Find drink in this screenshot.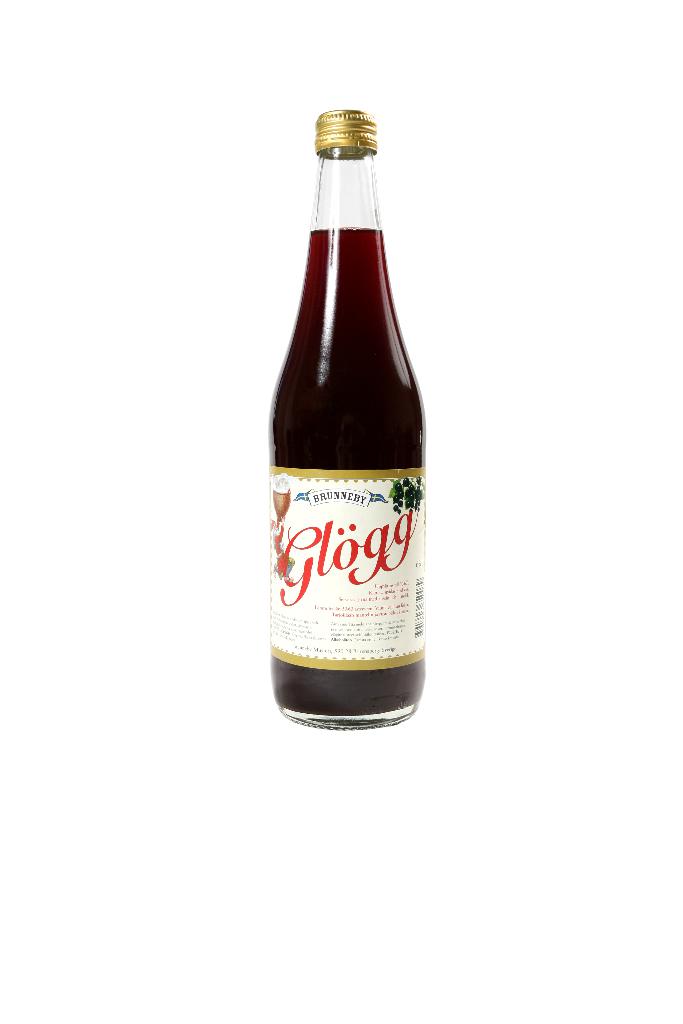
The bounding box for drink is [268,130,434,770].
